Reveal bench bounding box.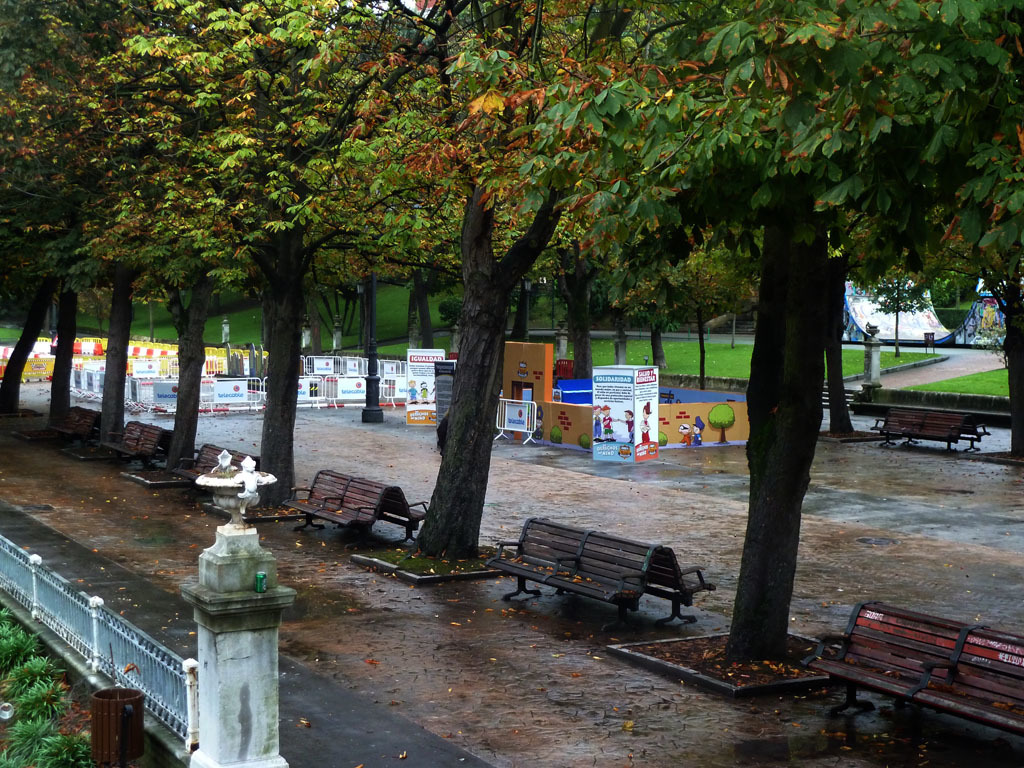
Revealed: 50:403:101:448.
